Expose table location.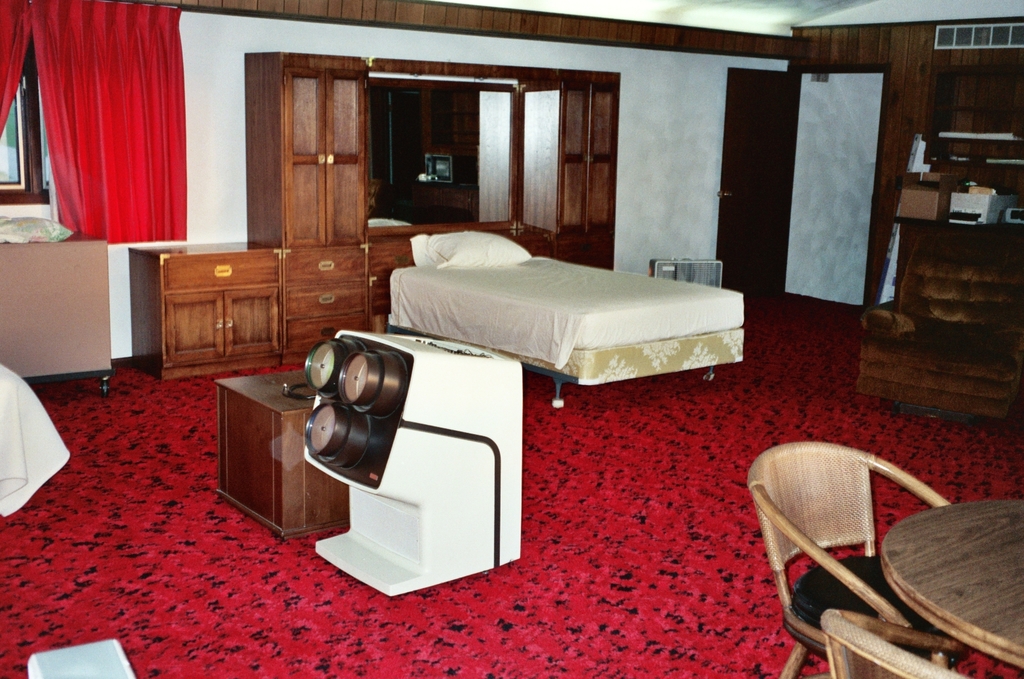
Exposed at <box>883,501,1023,674</box>.
